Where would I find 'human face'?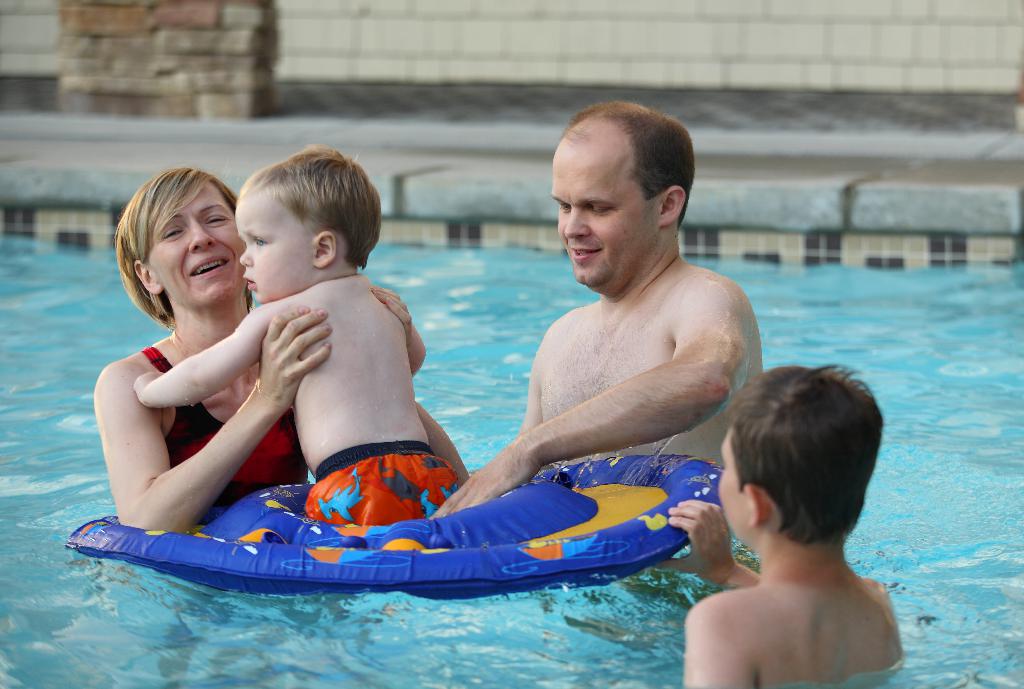
At Rect(163, 187, 245, 303).
